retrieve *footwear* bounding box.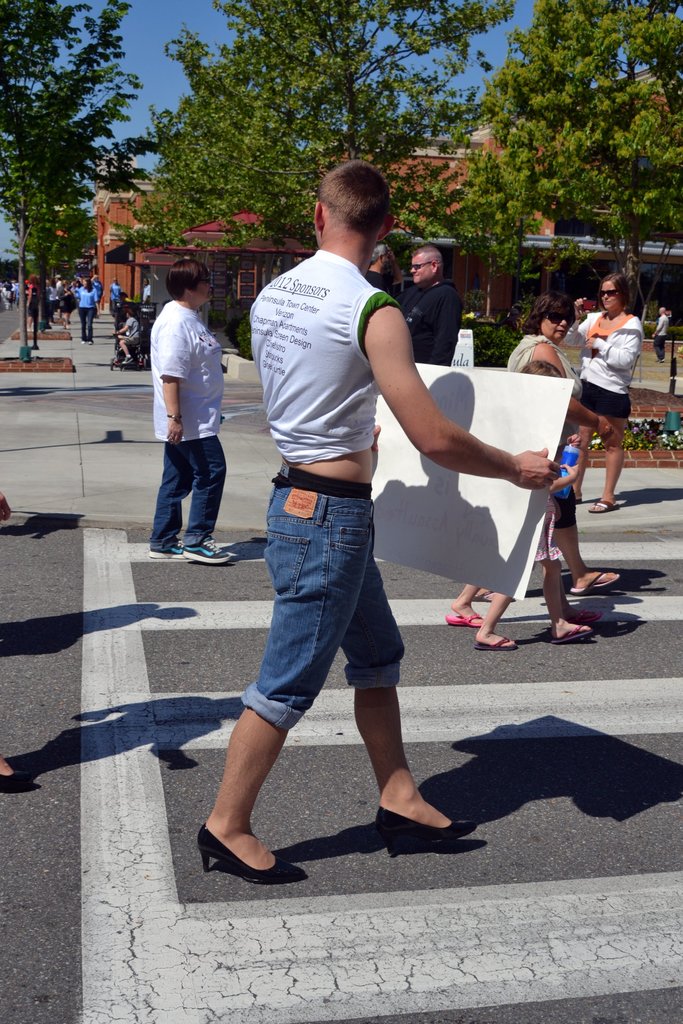
Bounding box: (left=371, top=810, right=483, bottom=862).
